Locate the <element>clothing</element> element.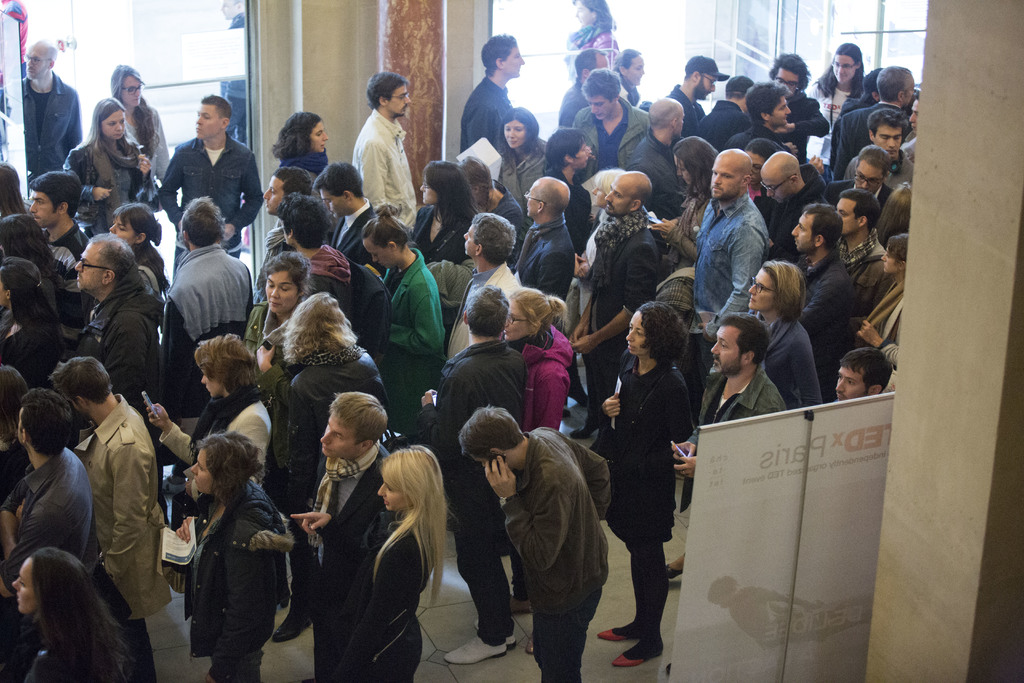
Element bbox: <box>545,167,593,254</box>.
